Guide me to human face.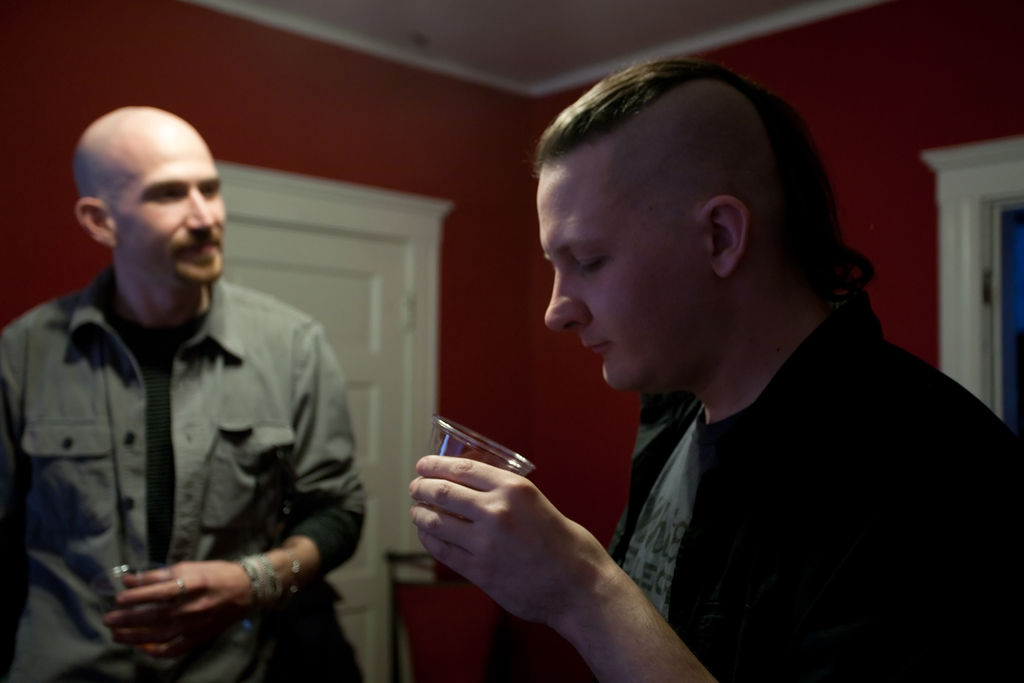
Guidance: left=116, top=142, right=230, bottom=291.
